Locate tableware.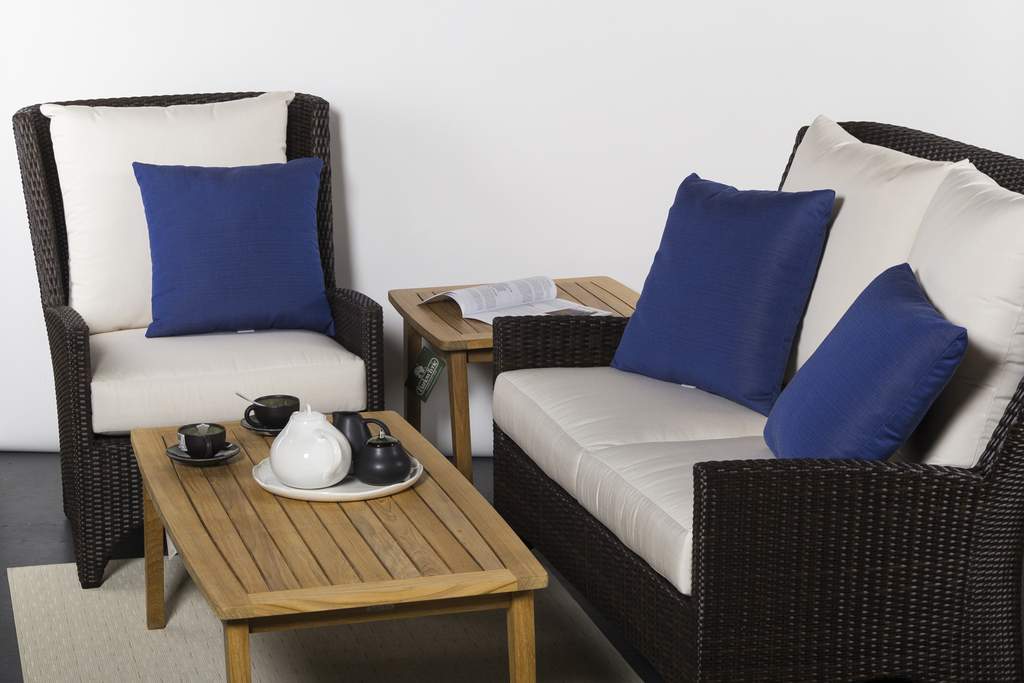
Bounding box: [163,440,239,462].
